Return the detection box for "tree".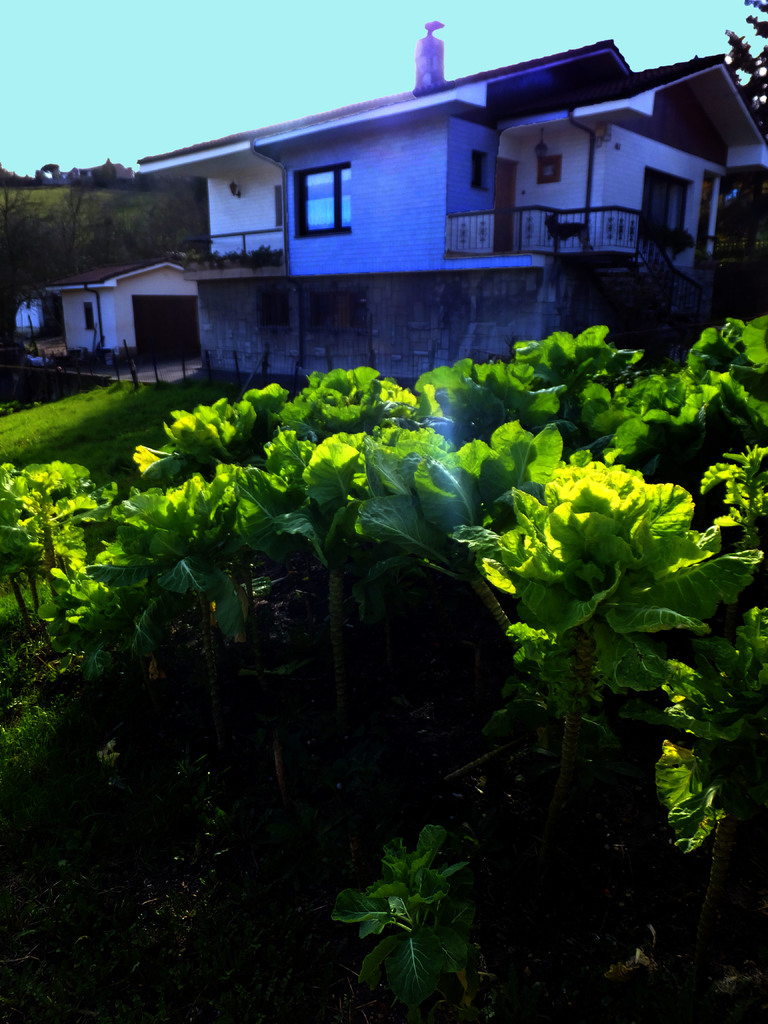
region(726, 0, 767, 132).
